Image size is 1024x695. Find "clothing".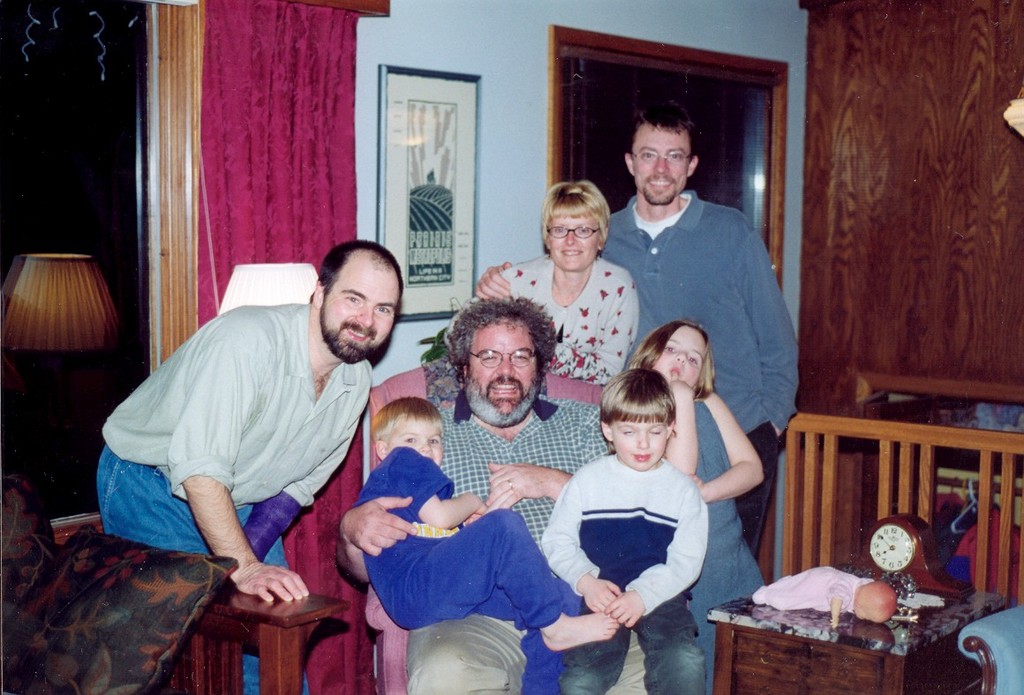
l=404, t=389, r=646, b=694.
